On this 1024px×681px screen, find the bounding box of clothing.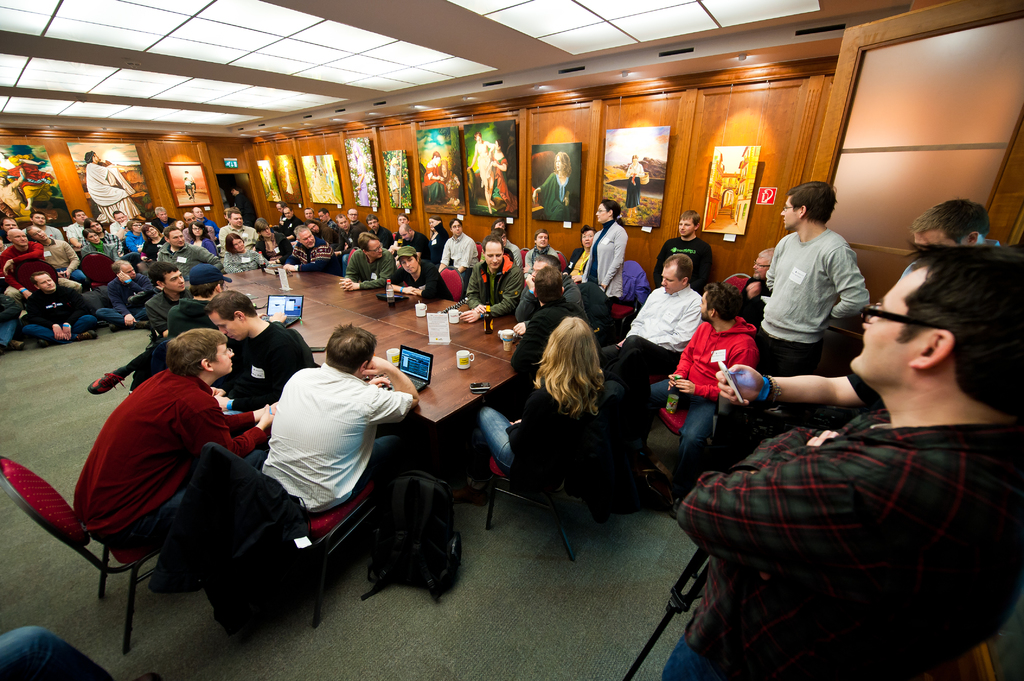
Bounding box: bbox=[0, 240, 48, 310].
